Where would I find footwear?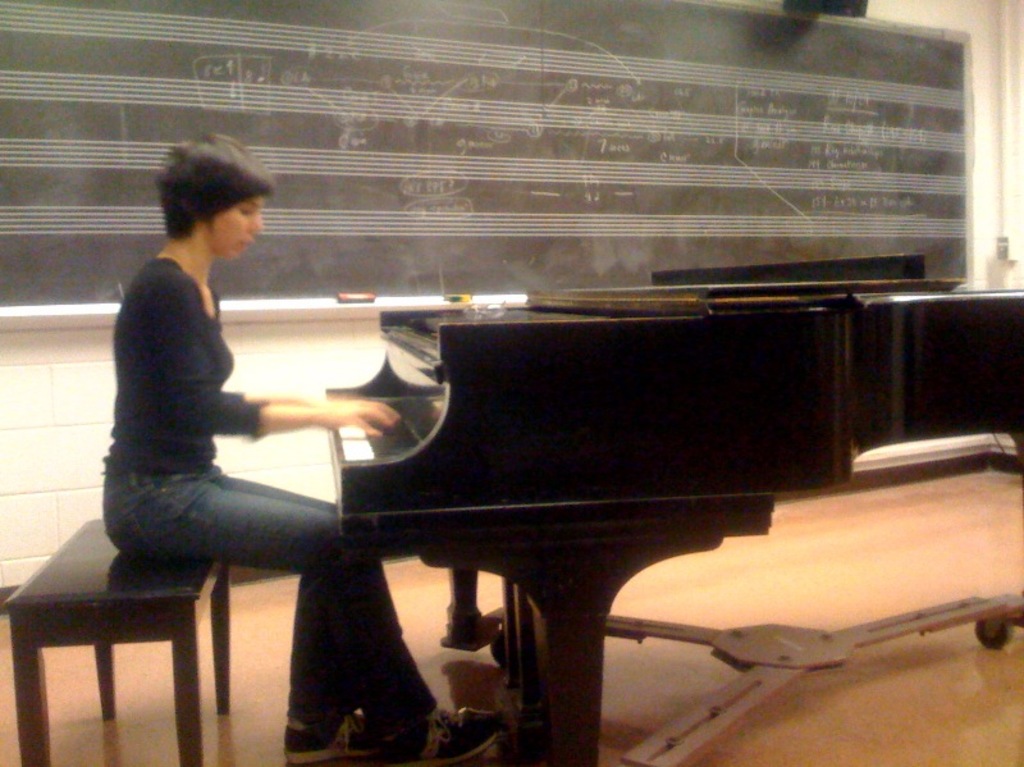
At (left=282, top=709, right=397, bottom=766).
